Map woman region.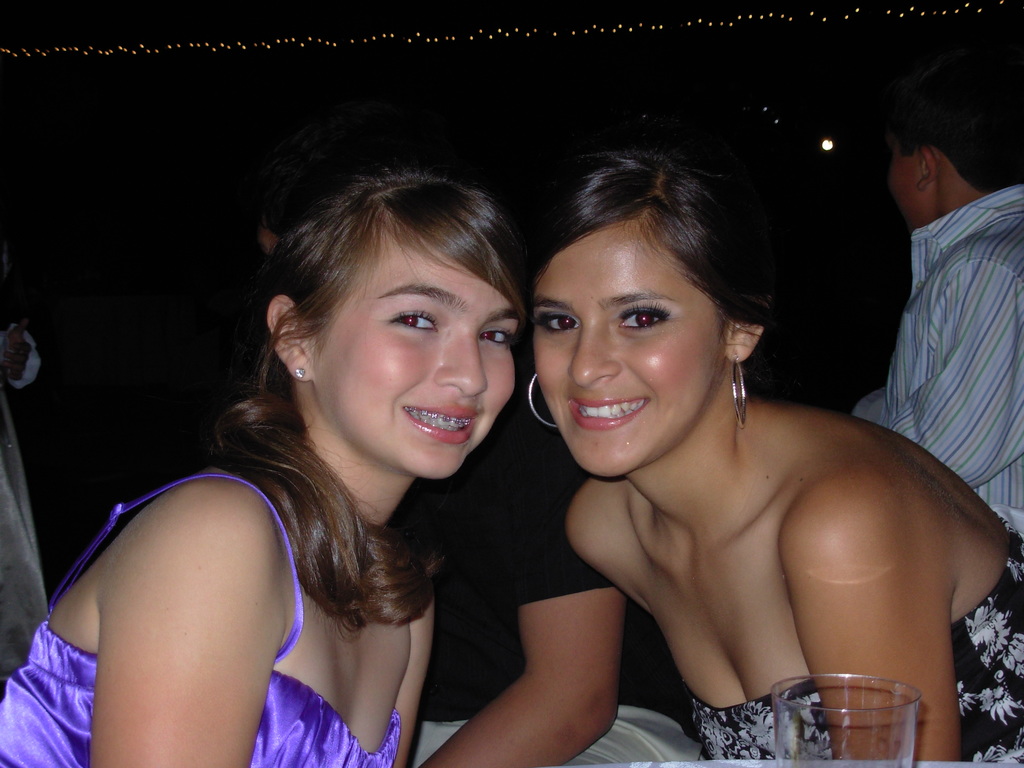
Mapped to 68/134/590/767.
